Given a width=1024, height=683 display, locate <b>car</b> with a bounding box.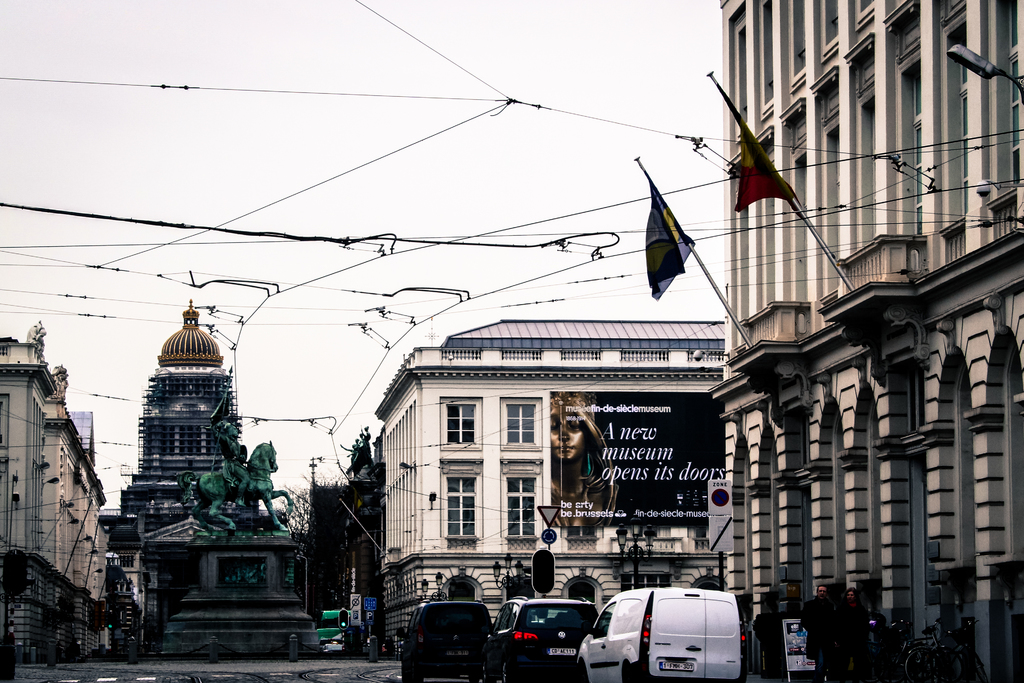
Located: [483, 597, 598, 682].
